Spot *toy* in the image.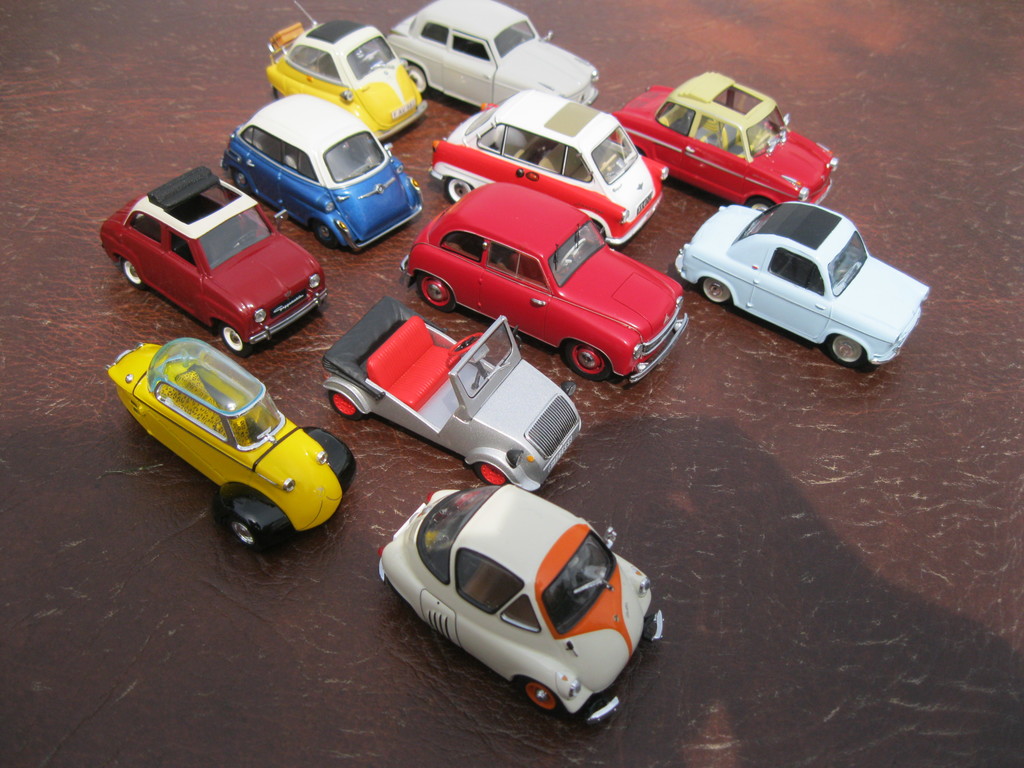
*toy* found at detection(430, 92, 691, 259).
